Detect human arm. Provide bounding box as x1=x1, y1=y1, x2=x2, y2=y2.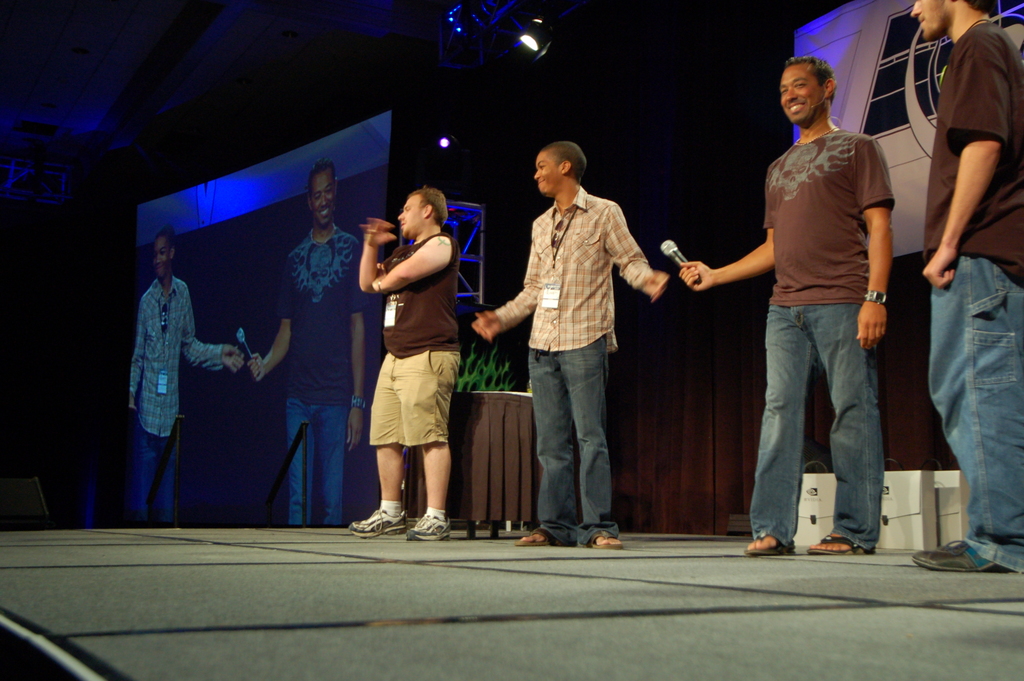
x1=465, y1=227, x2=535, y2=343.
